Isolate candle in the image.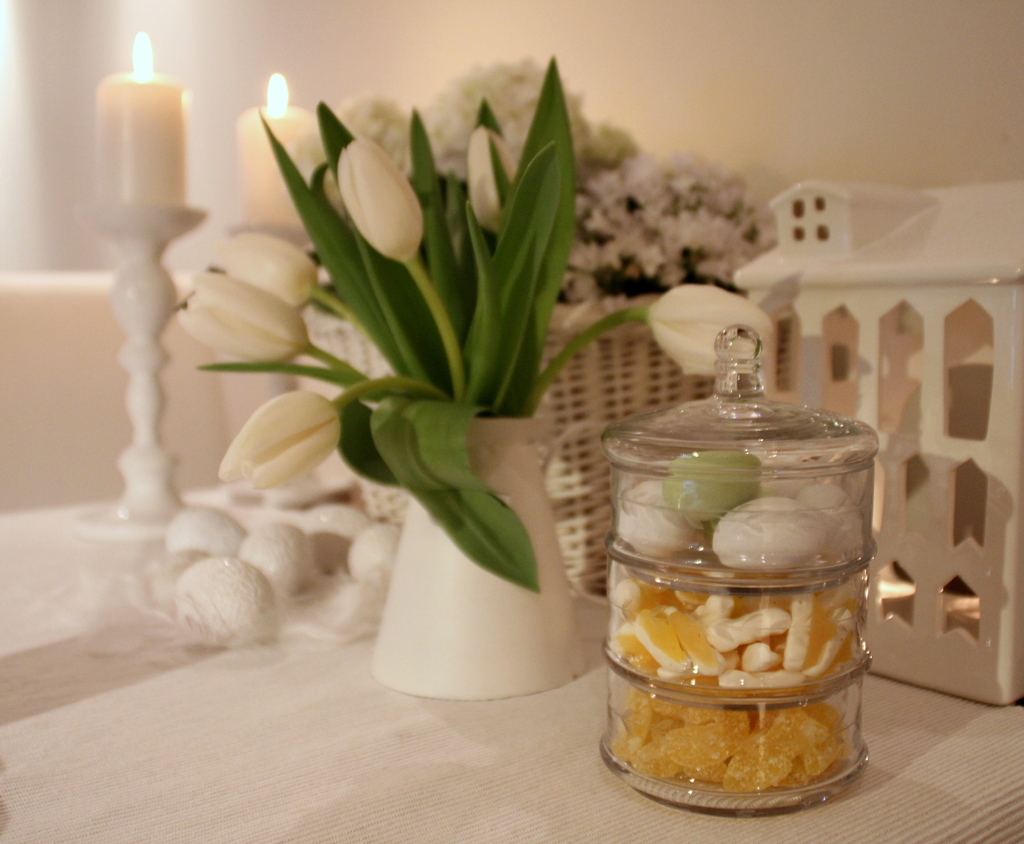
Isolated region: detection(236, 73, 312, 219).
